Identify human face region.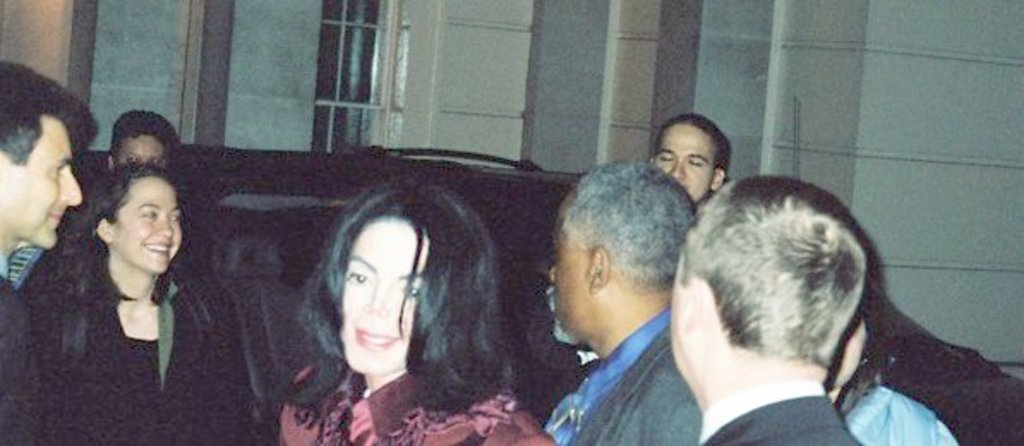
Region: {"x1": 659, "y1": 117, "x2": 717, "y2": 206}.
